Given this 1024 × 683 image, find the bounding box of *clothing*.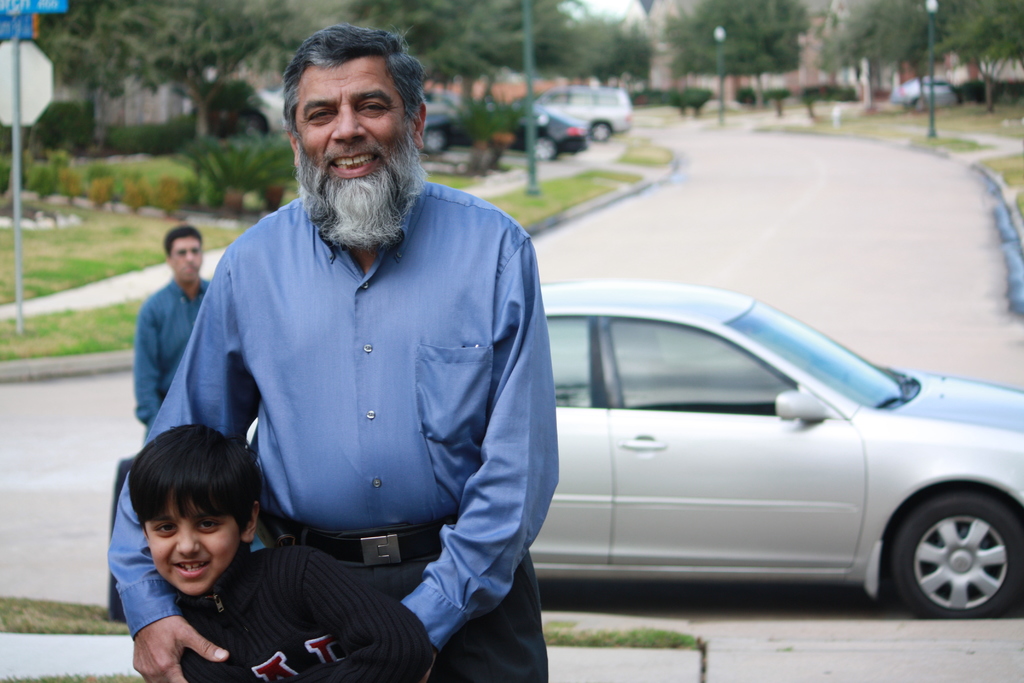
locate(111, 193, 558, 679).
